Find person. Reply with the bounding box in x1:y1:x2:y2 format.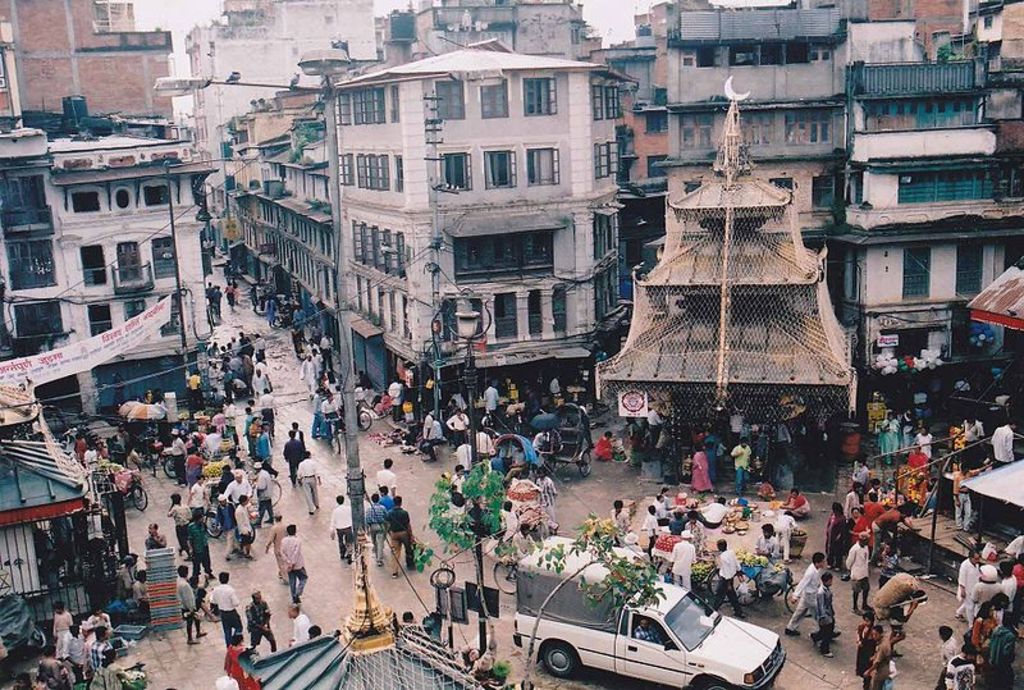
227:640:246:687.
